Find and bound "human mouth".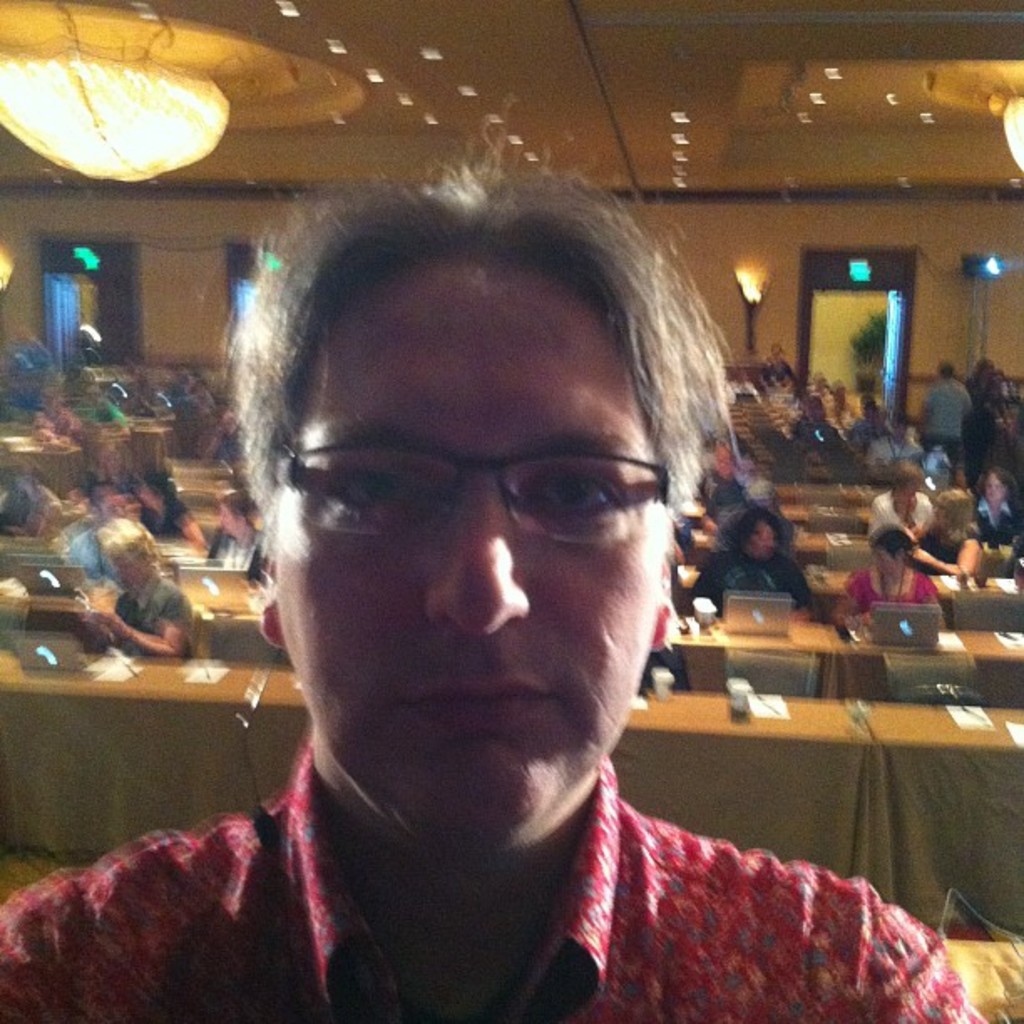
Bound: 410/664/547/726.
